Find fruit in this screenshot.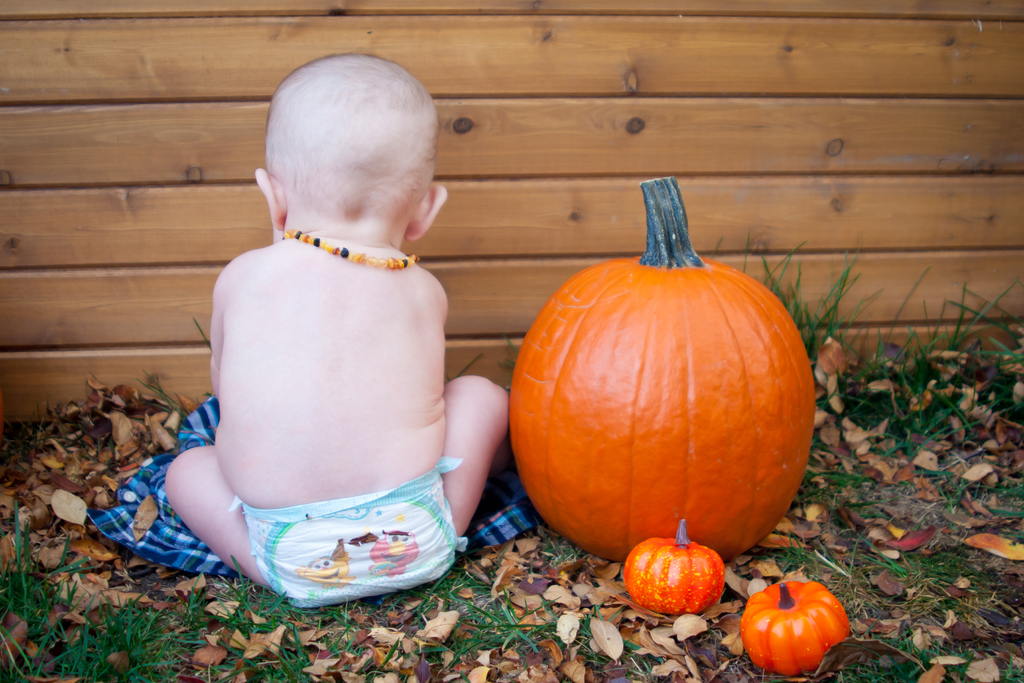
The bounding box for fruit is bbox=(504, 179, 811, 556).
